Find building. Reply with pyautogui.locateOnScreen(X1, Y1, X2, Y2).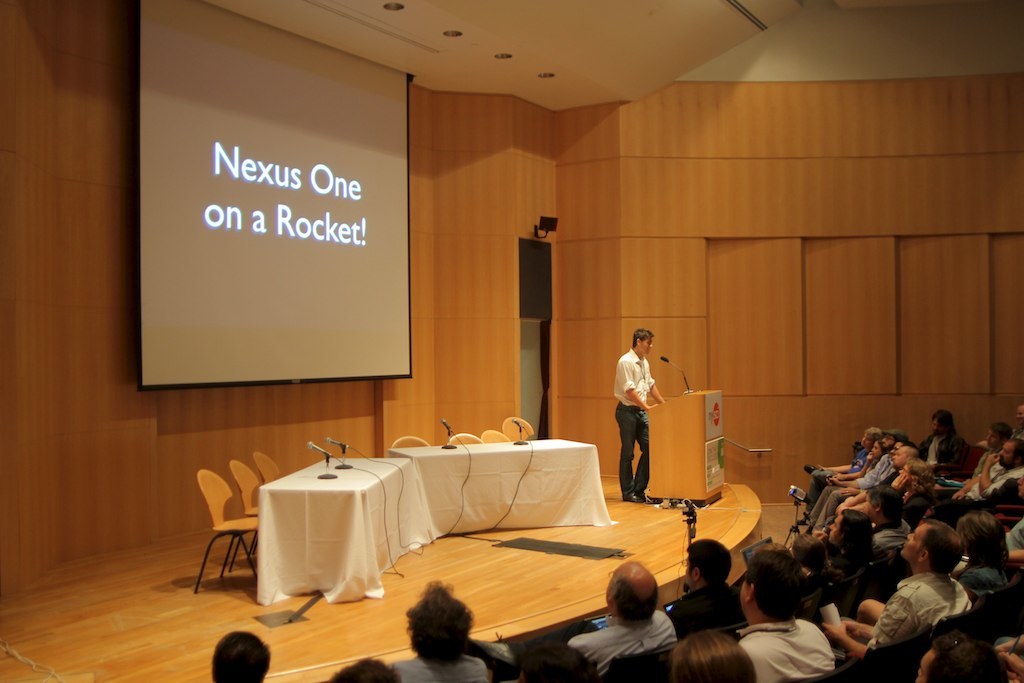
pyautogui.locateOnScreen(0, 0, 1023, 682).
